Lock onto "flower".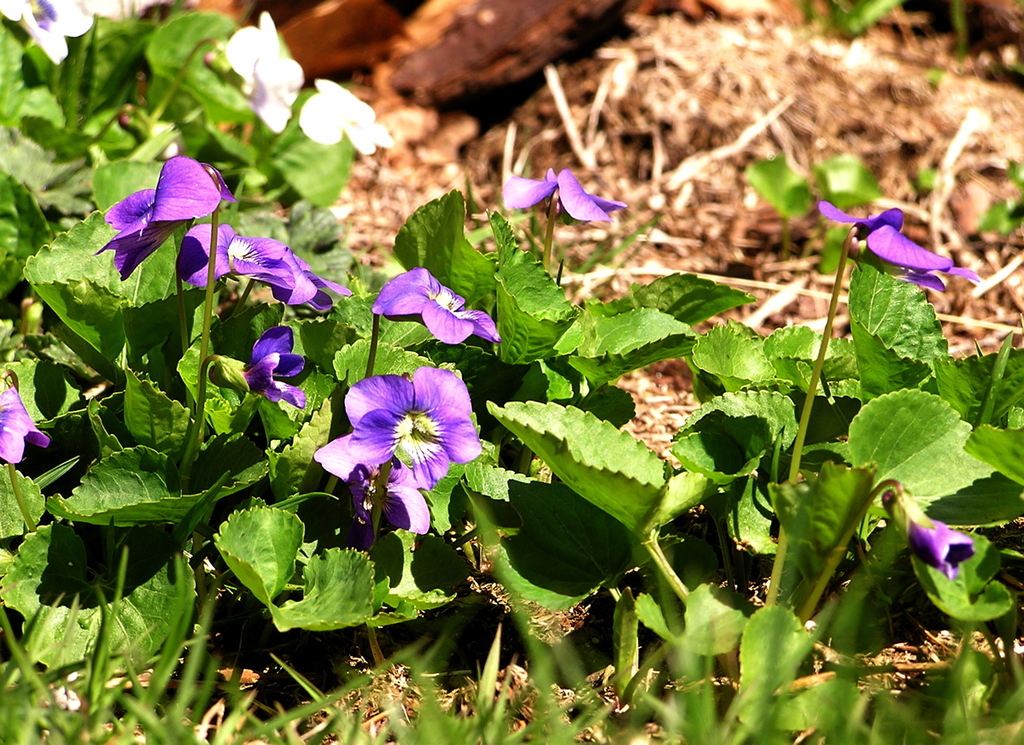
Locked: 303:67:397:153.
